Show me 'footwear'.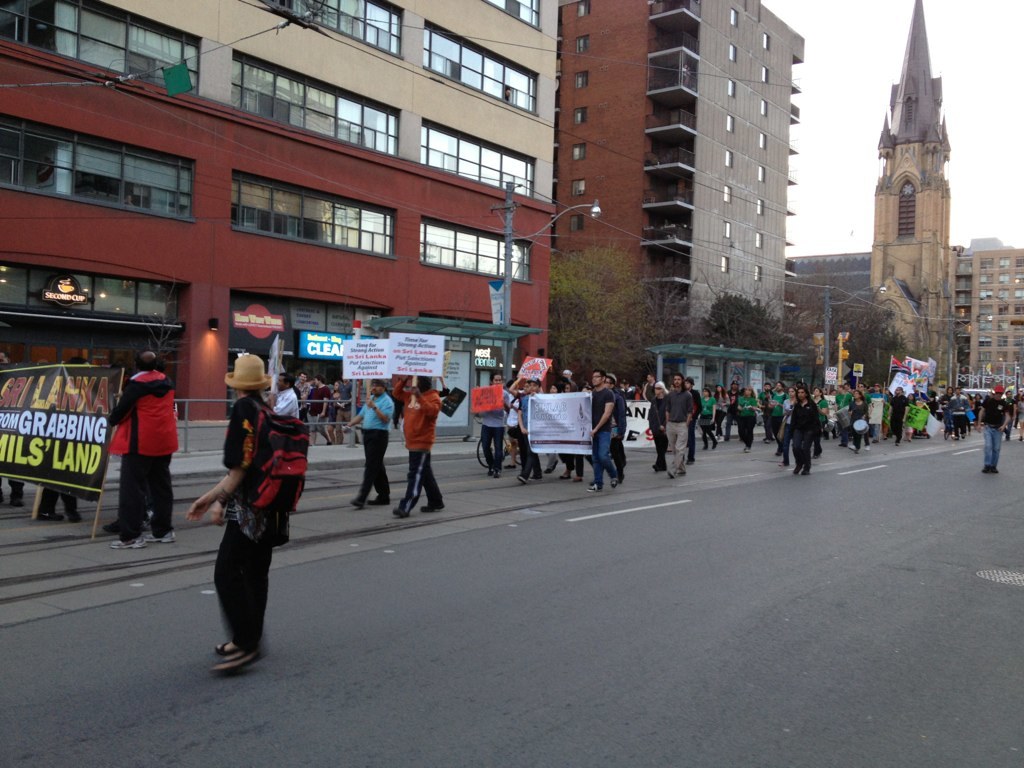
'footwear' is here: <bbox>370, 497, 392, 508</bbox>.
